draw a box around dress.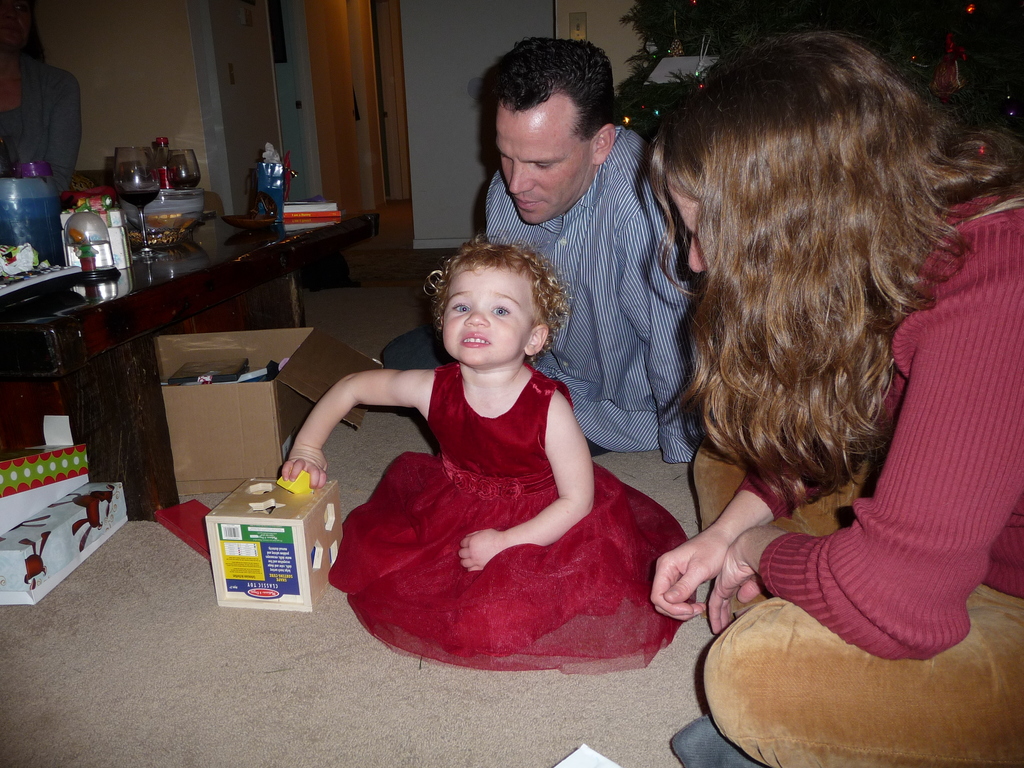
333 362 675 680.
